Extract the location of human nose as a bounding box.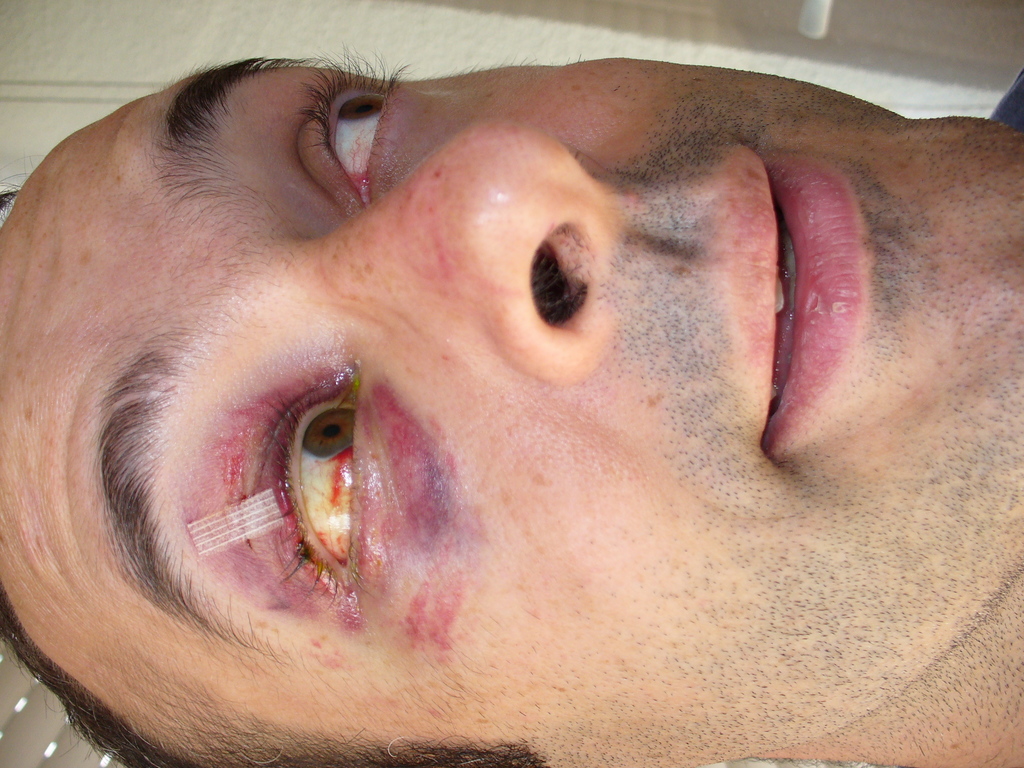
region(305, 118, 634, 388).
